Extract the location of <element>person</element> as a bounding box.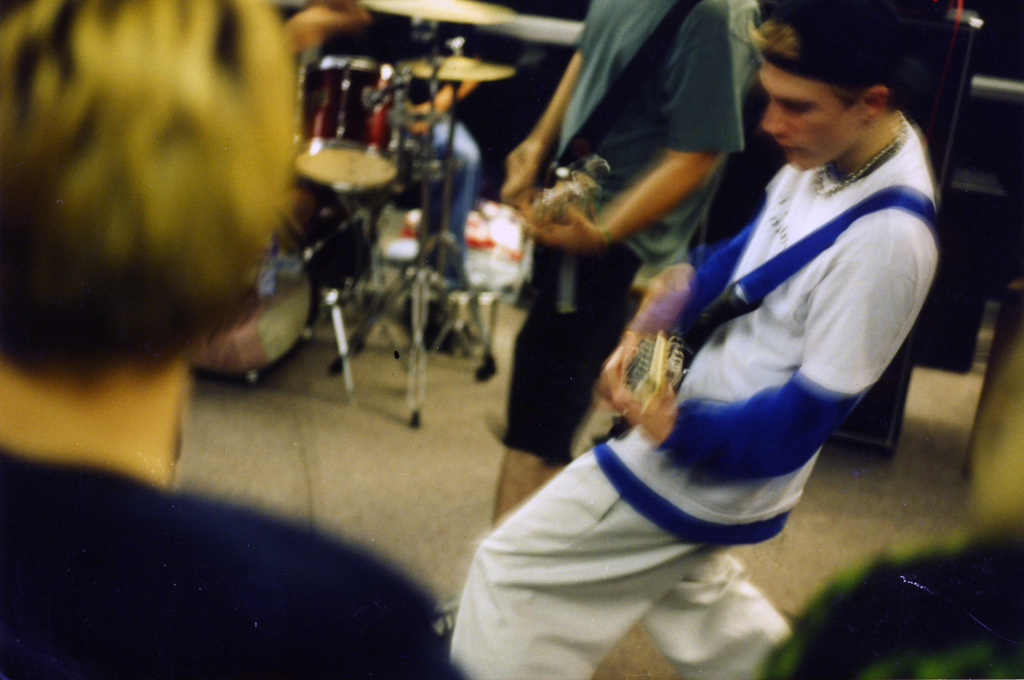
(448, 0, 947, 679).
